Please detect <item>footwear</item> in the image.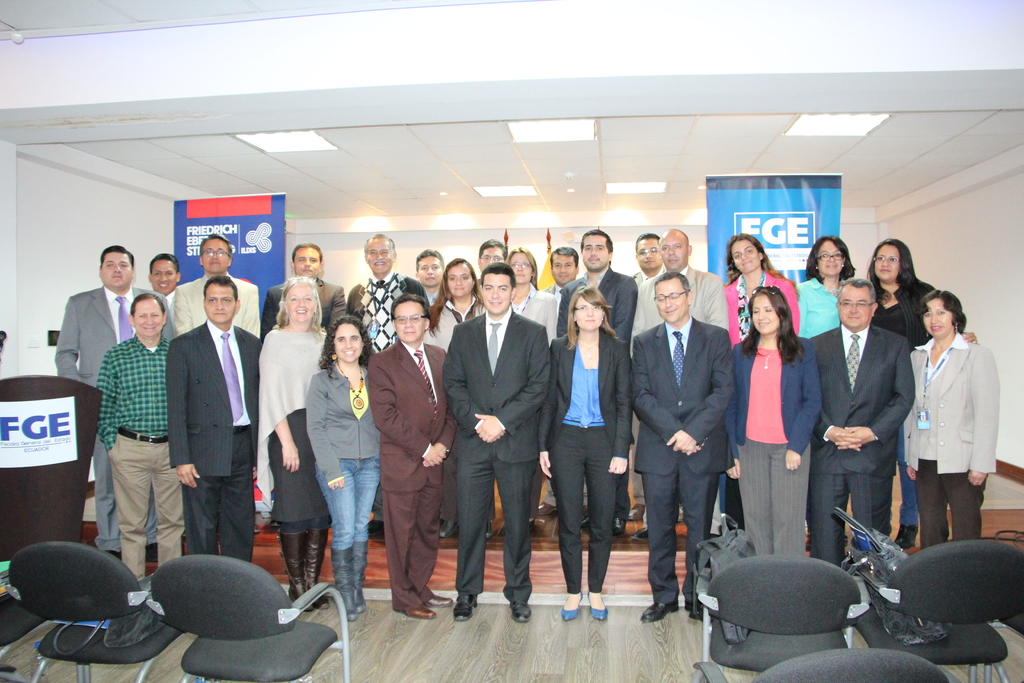
rect(560, 589, 586, 620).
